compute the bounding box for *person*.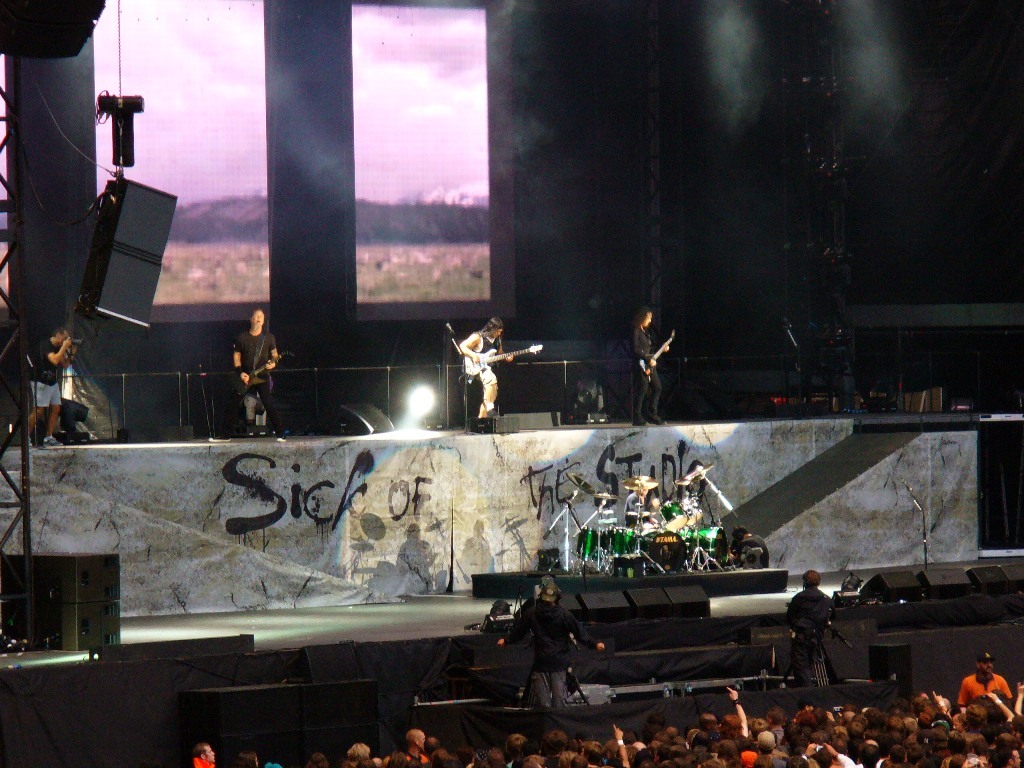
bbox(631, 309, 672, 427).
